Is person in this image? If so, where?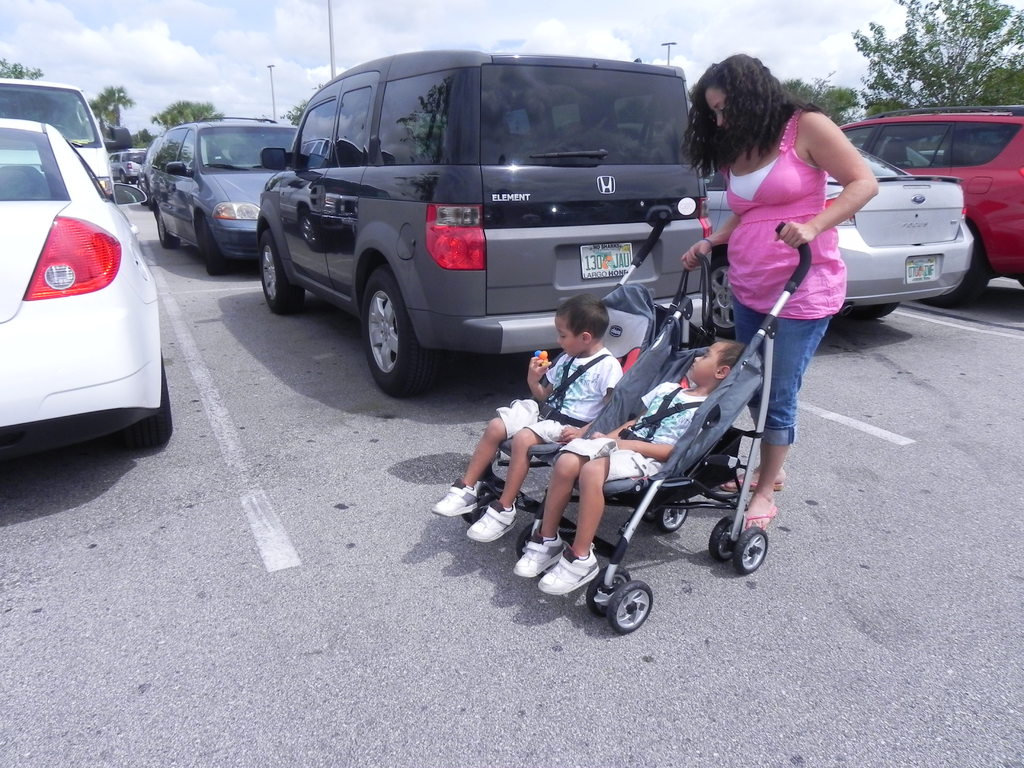
Yes, at [518,330,737,597].
